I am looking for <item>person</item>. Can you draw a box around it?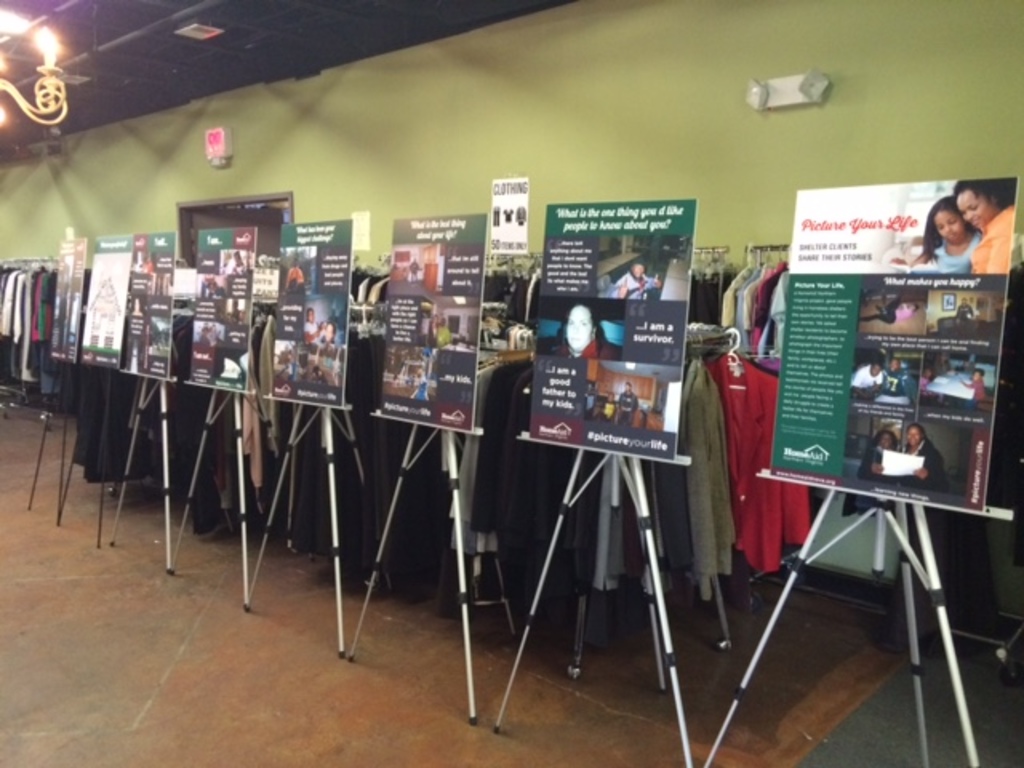
Sure, the bounding box is box=[856, 429, 901, 475].
